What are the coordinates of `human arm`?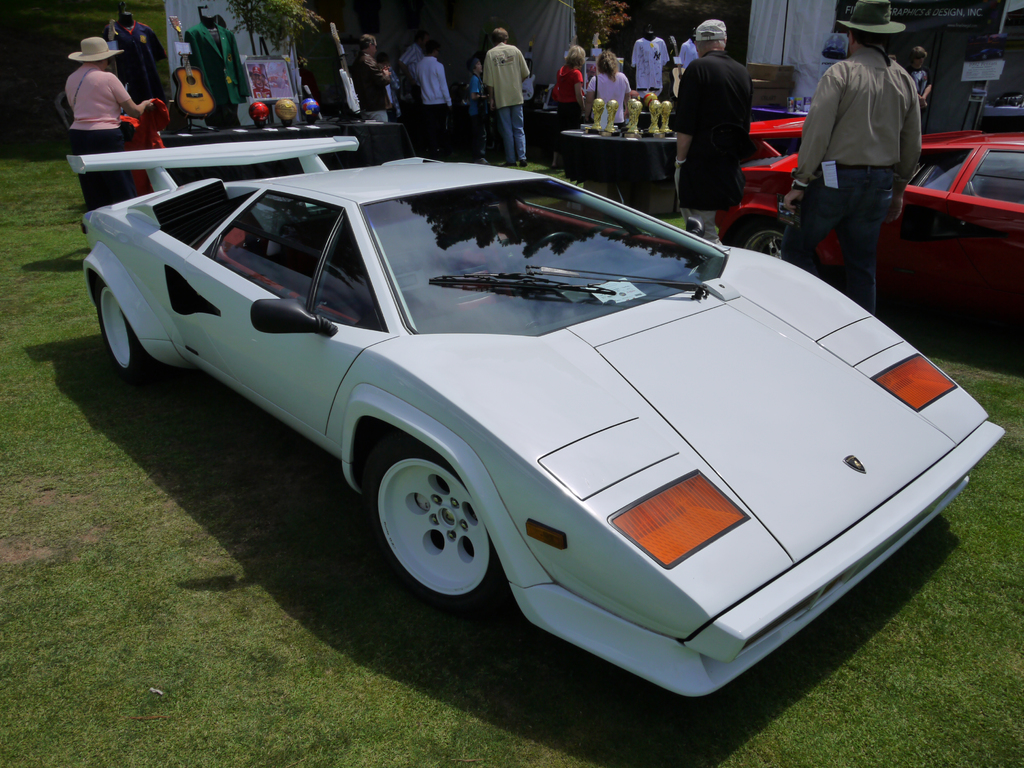
(left=102, top=76, right=152, bottom=119).
